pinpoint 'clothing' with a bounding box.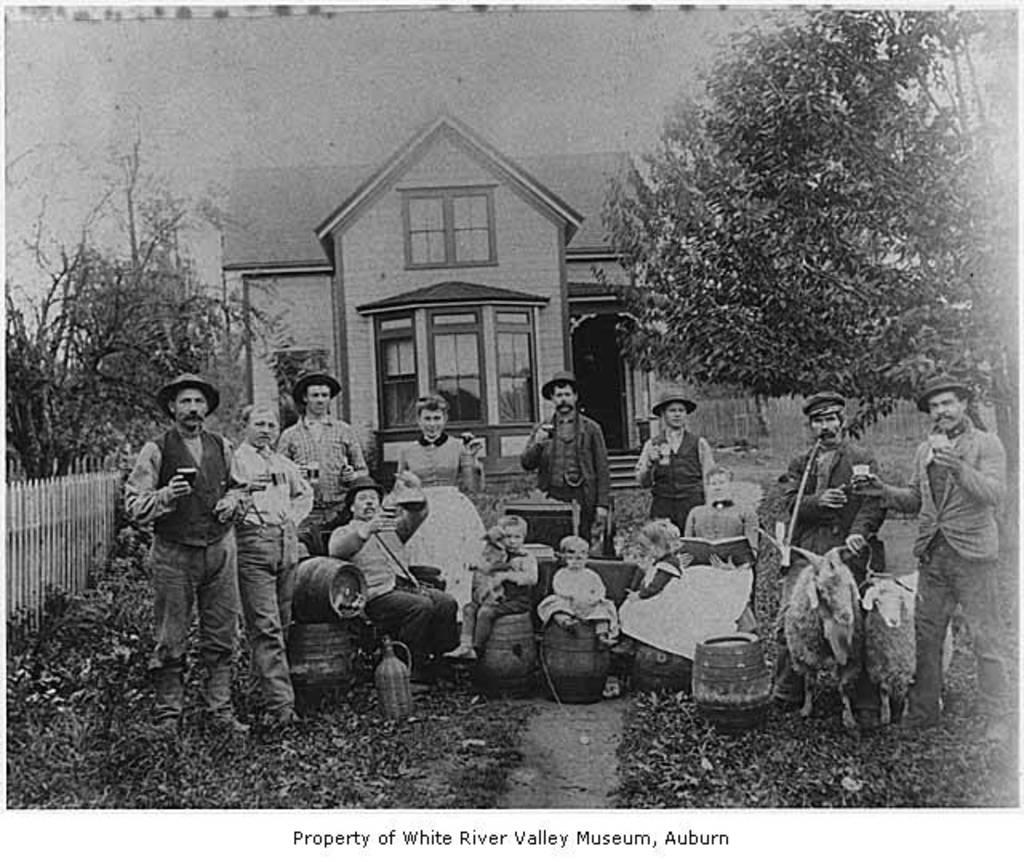
<bbox>398, 433, 474, 494</bbox>.
